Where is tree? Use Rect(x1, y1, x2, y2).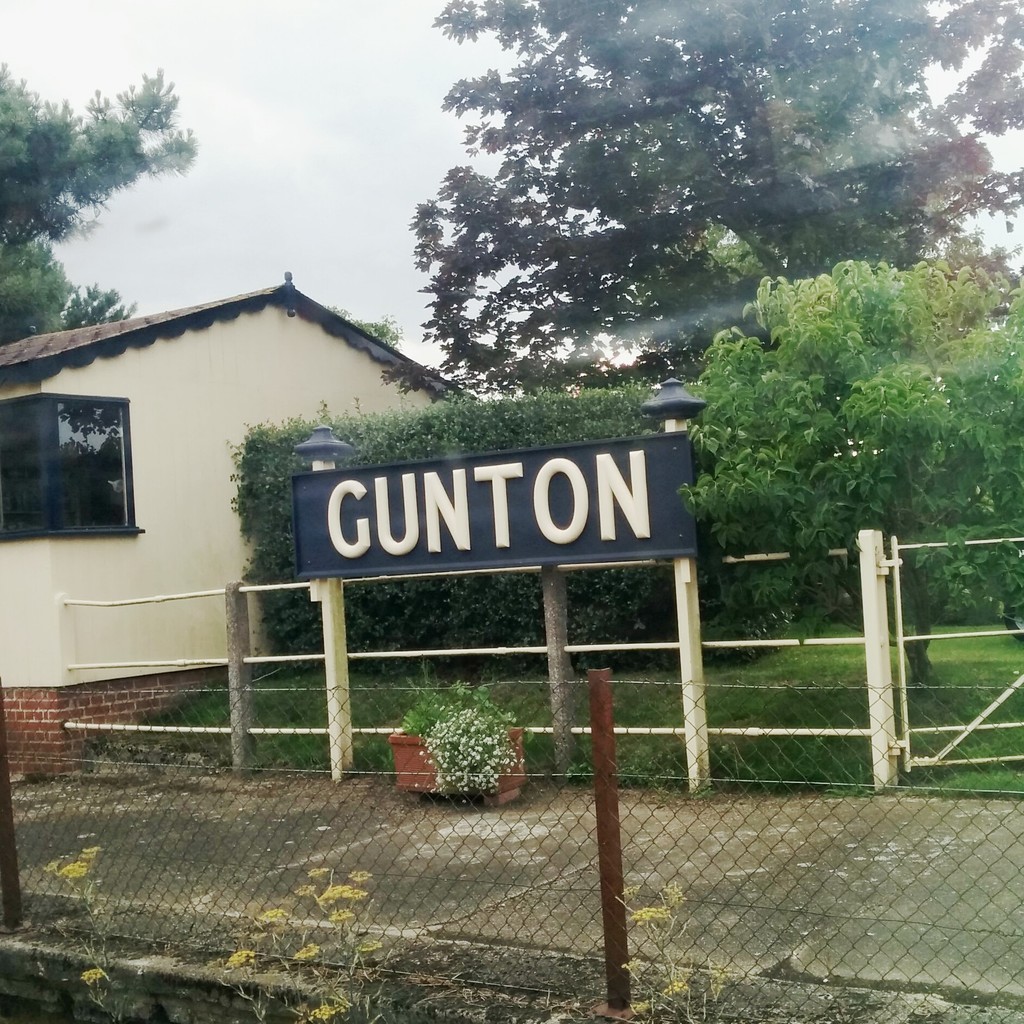
Rect(662, 252, 1023, 669).
